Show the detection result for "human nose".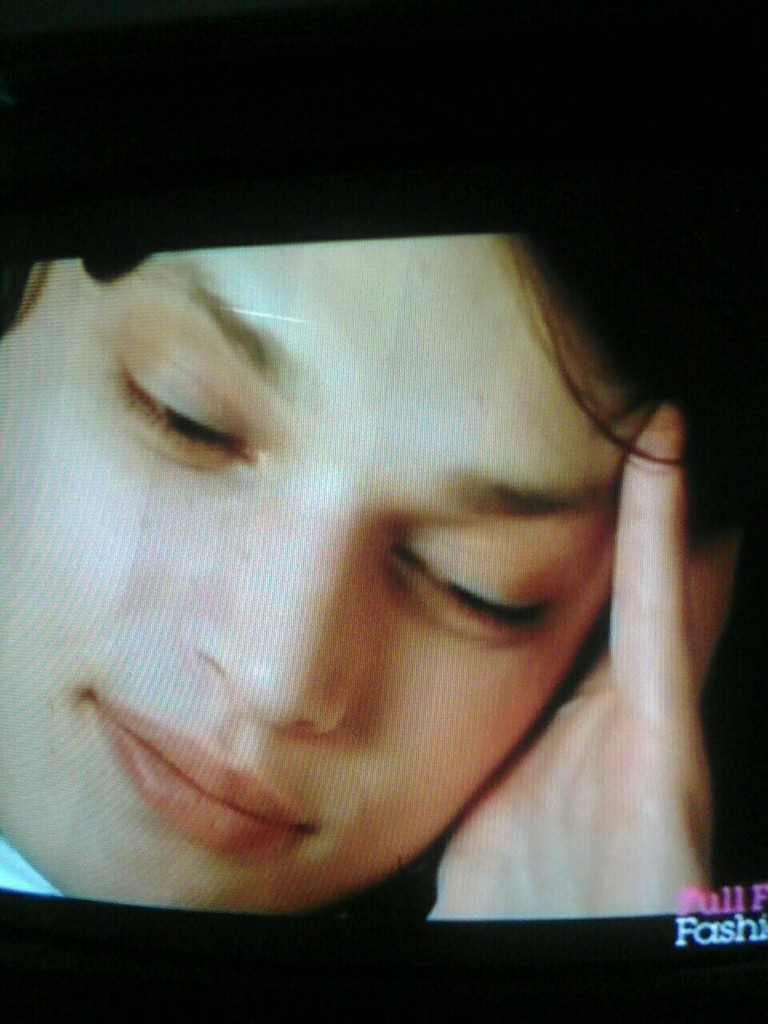
l=181, t=512, r=354, b=734.
